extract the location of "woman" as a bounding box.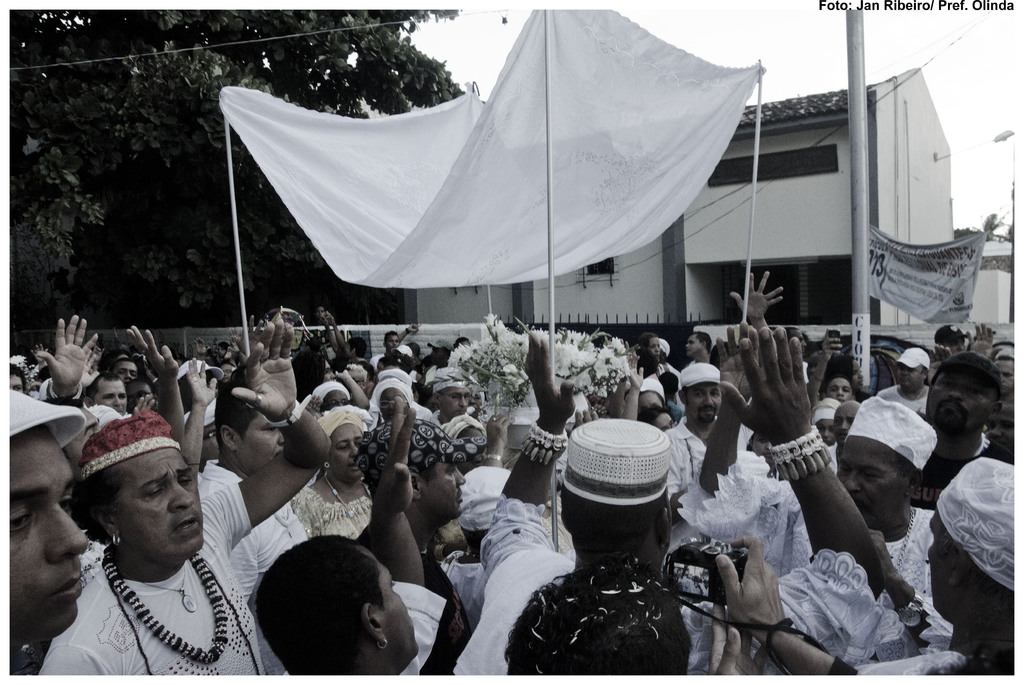
bbox=[256, 534, 419, 677].
